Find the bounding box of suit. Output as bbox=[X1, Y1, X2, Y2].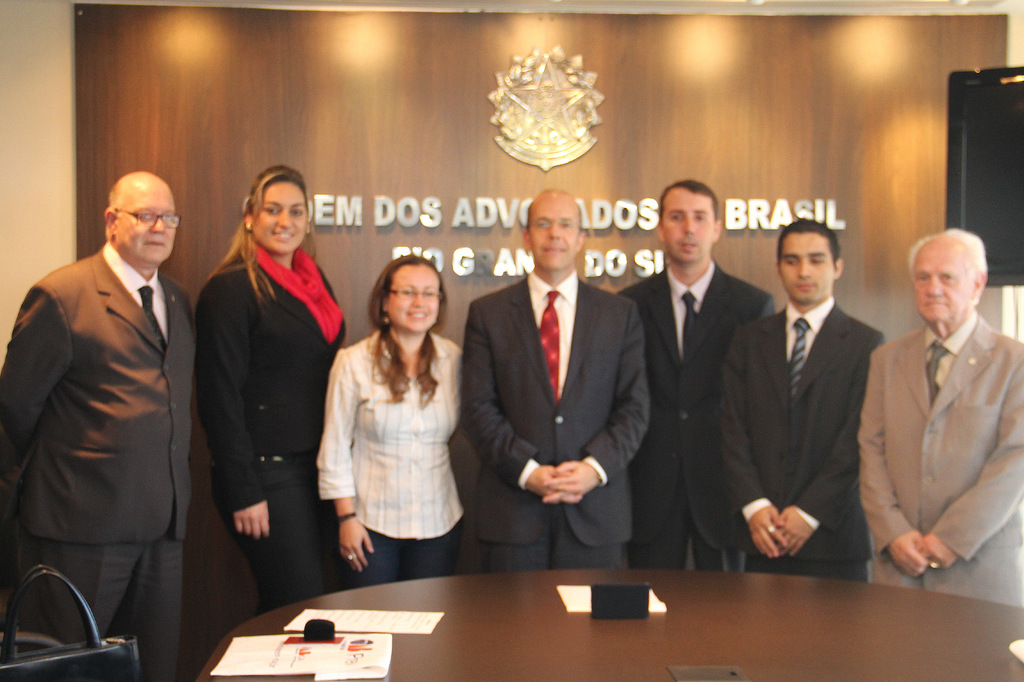
bbox=[200, 239, 346, 619].
